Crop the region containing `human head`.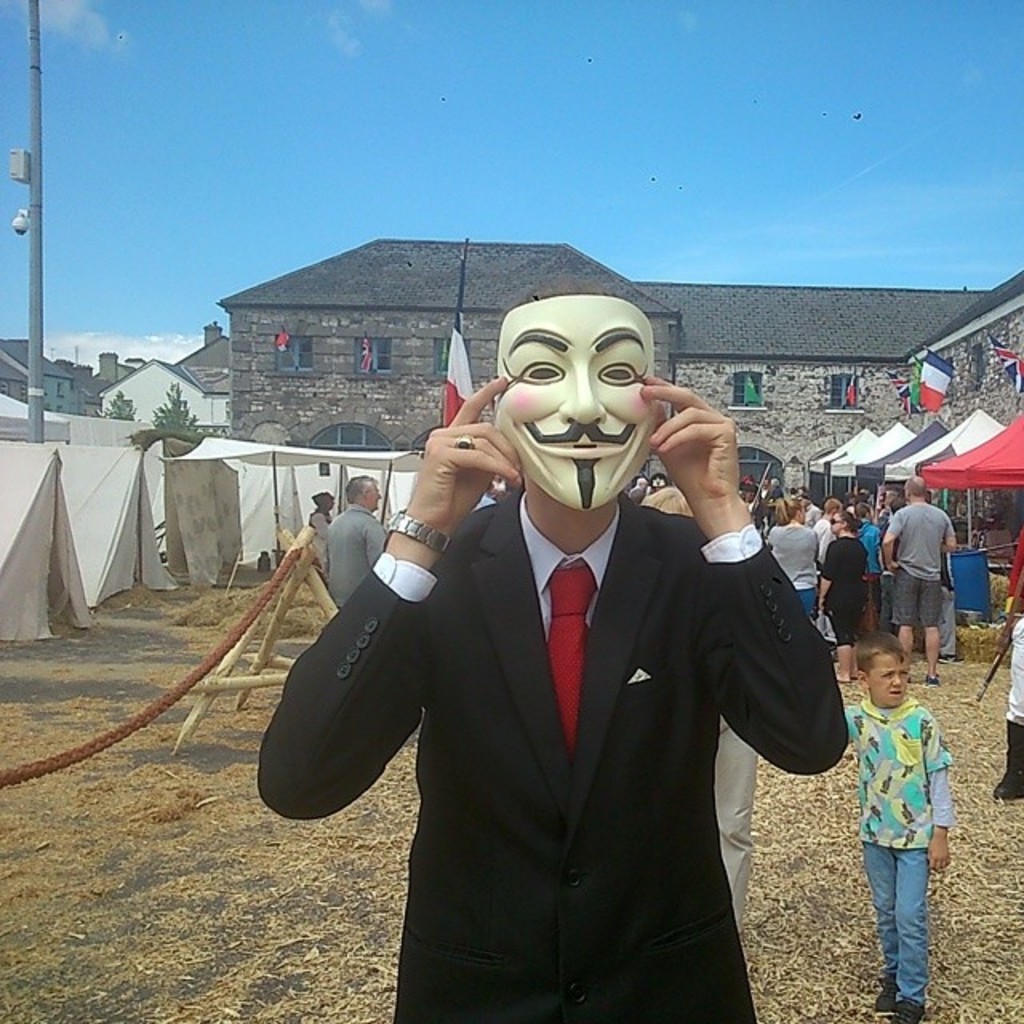
Crop region: crop(491, 286, 682, 504).
